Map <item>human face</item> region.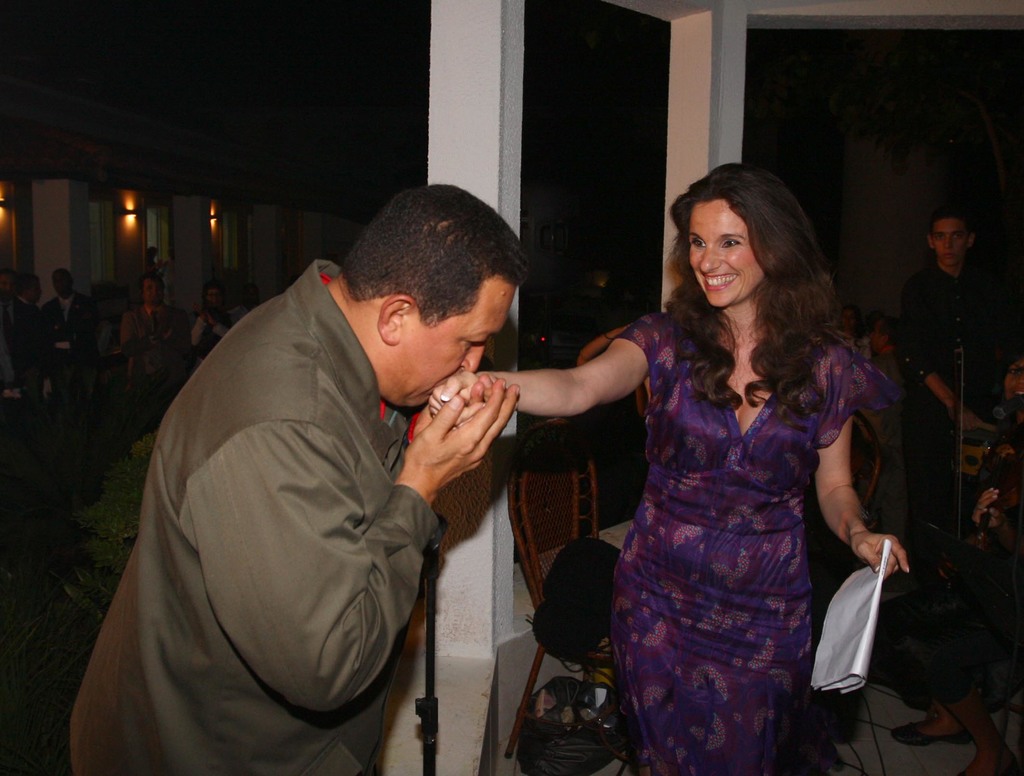
Mapped to locate(400, 277, 511, 405).
